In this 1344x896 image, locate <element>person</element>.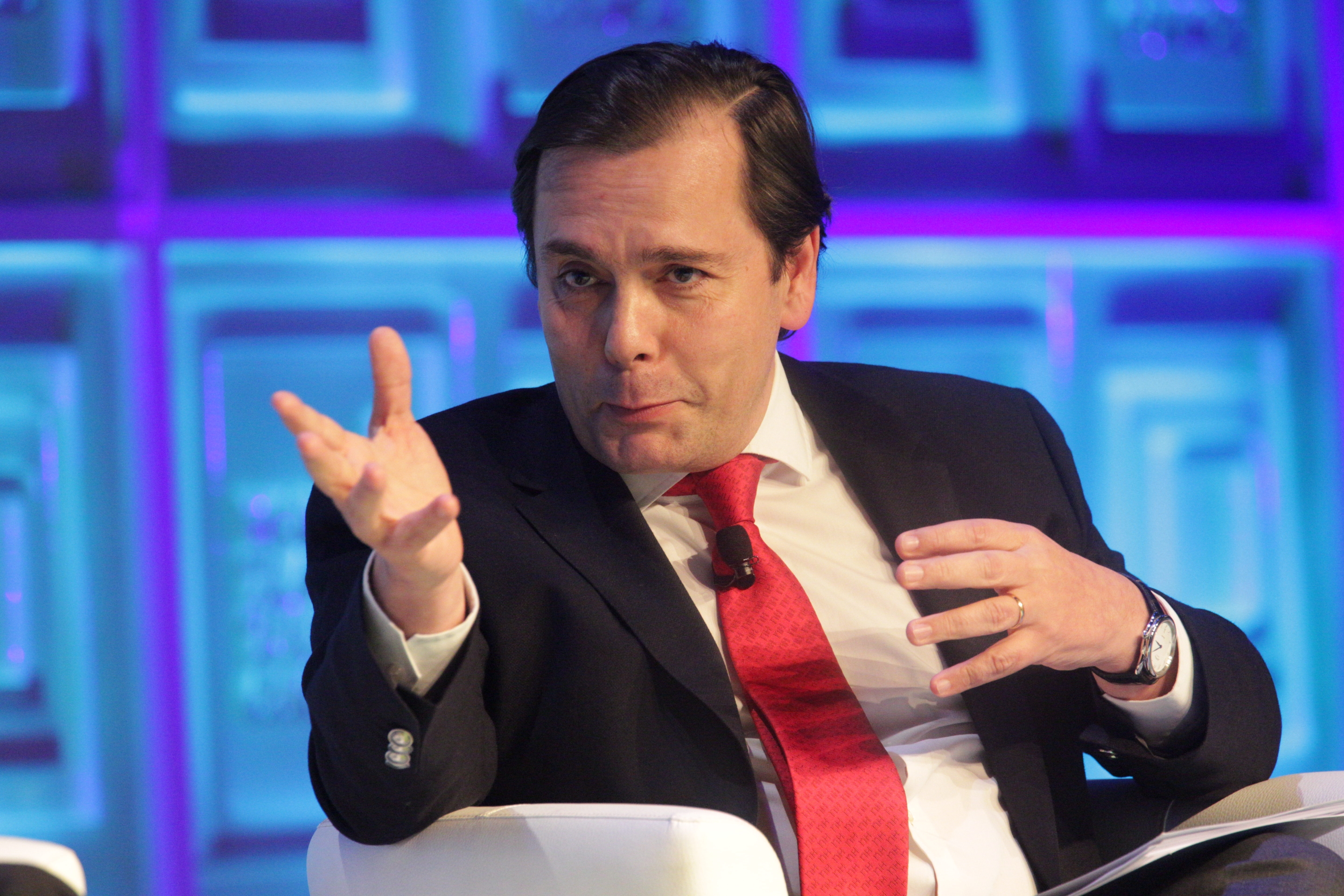
Bounding box: (127,18,627,418).
